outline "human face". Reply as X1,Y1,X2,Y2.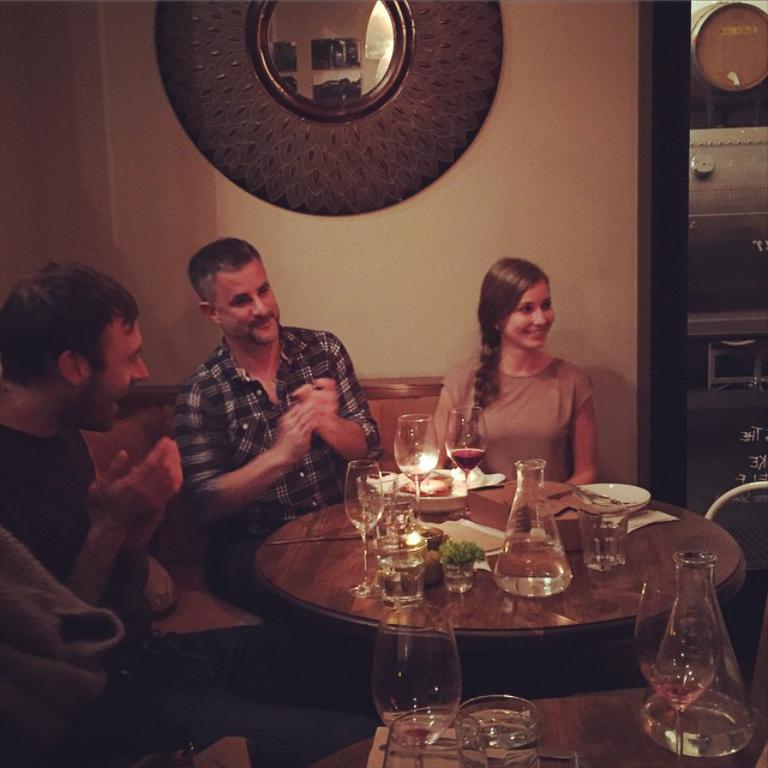
499,277,556,352.
